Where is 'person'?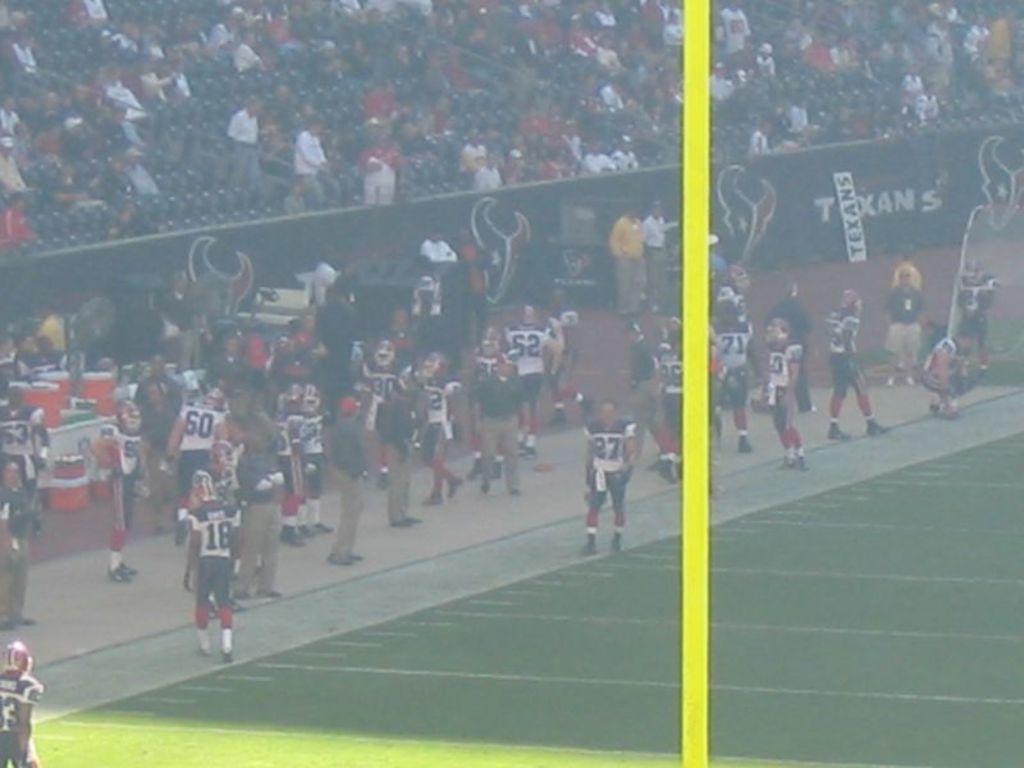
<bbox>762, 307, 805, 462</bbox>.
